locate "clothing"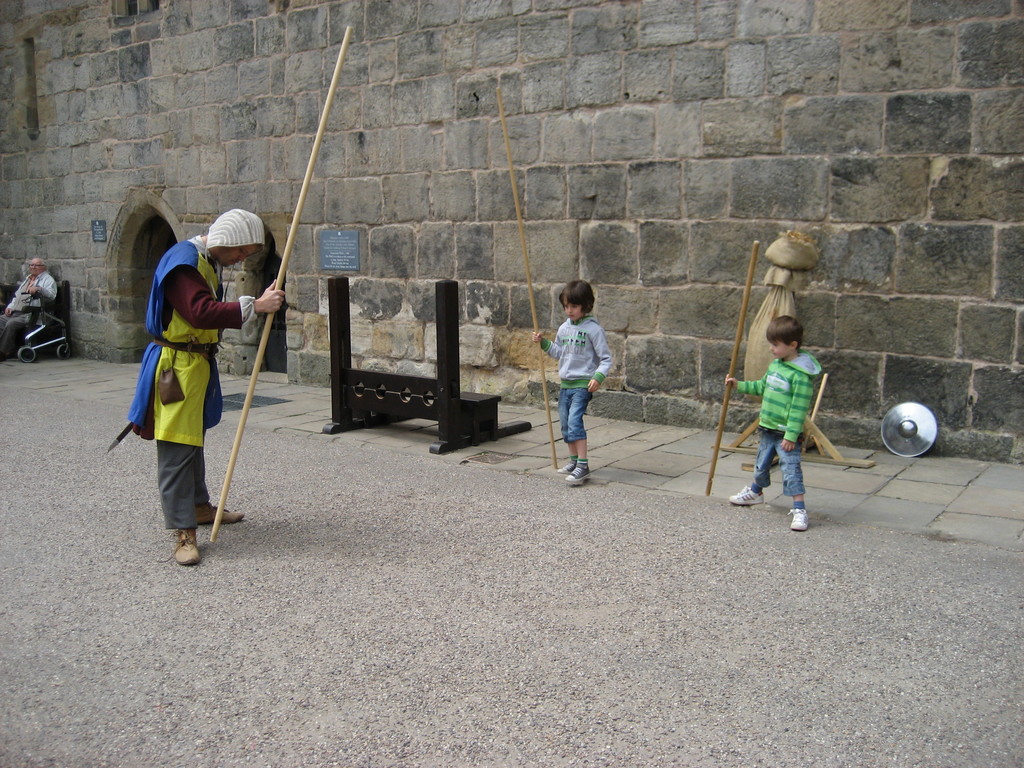
<region>538, 314, 627, 446</region>
